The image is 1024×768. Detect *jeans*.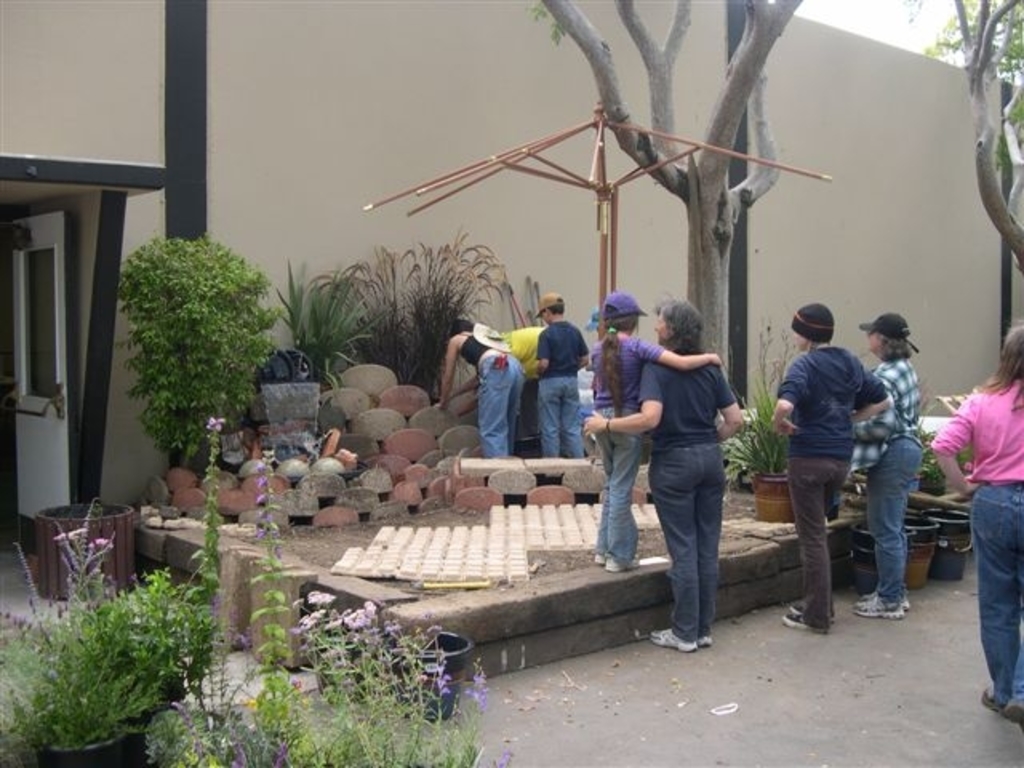
Detection: box(867, 440, 917, 592).
